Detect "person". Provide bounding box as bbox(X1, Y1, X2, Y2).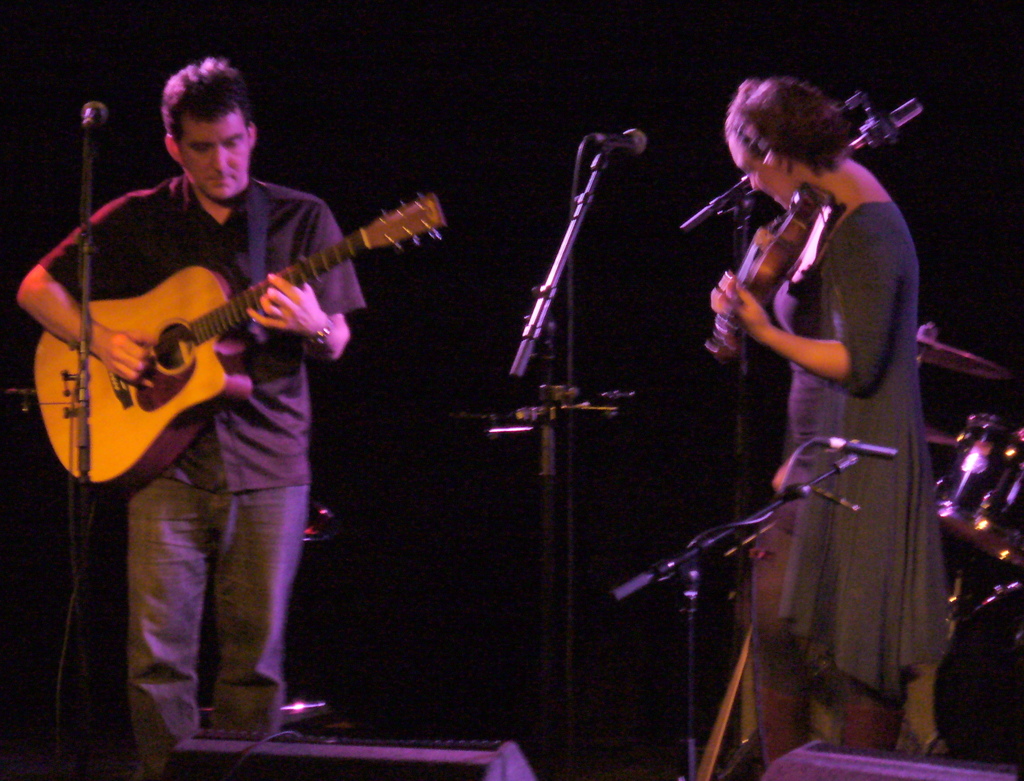
bbox(691, 52, 936, 652).
